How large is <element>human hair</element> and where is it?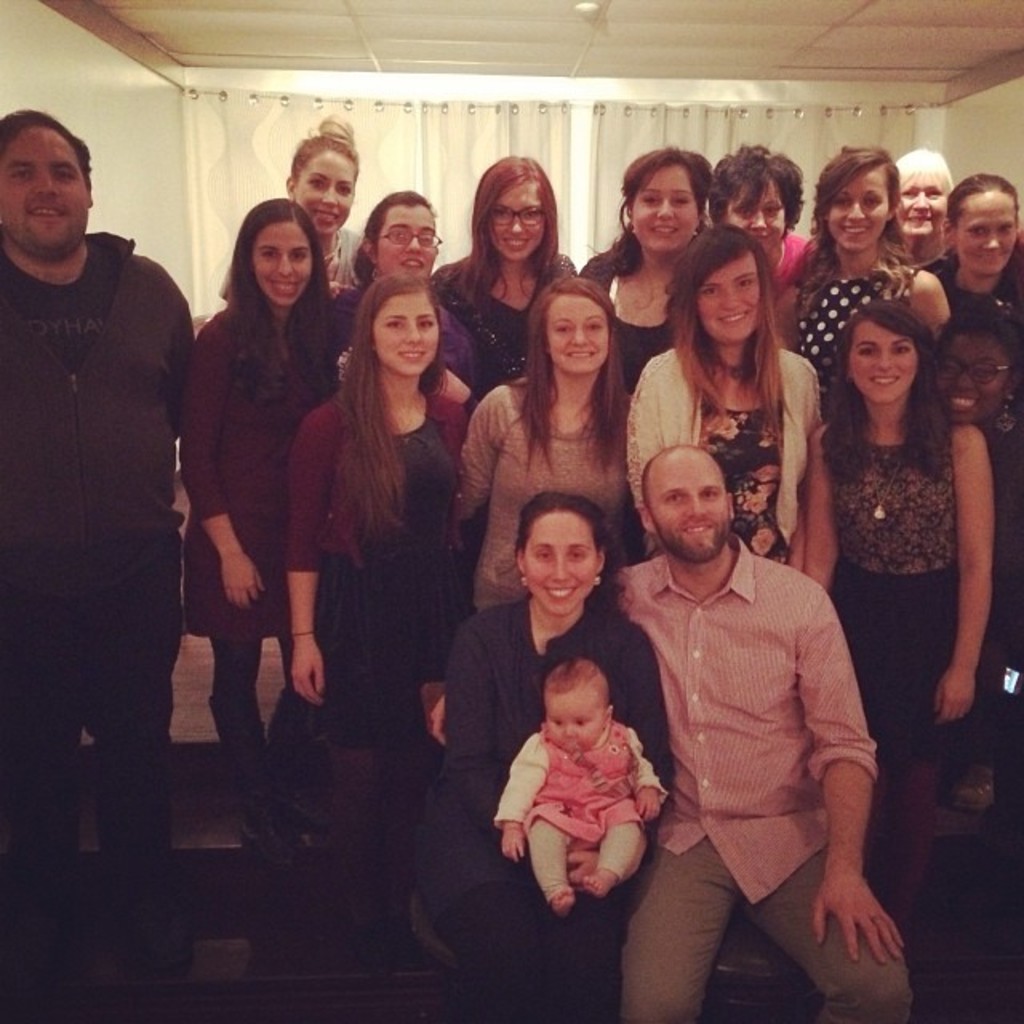
Bounding box: [458,152,563,294].
